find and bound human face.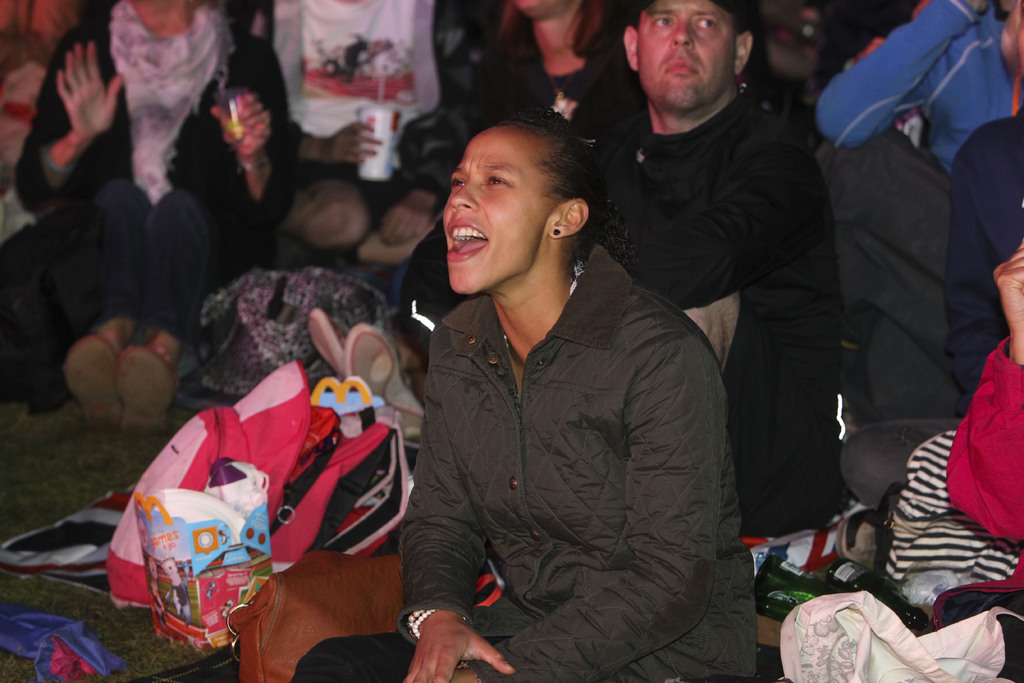
Bound: BBox(634, 0, 737, 114).
